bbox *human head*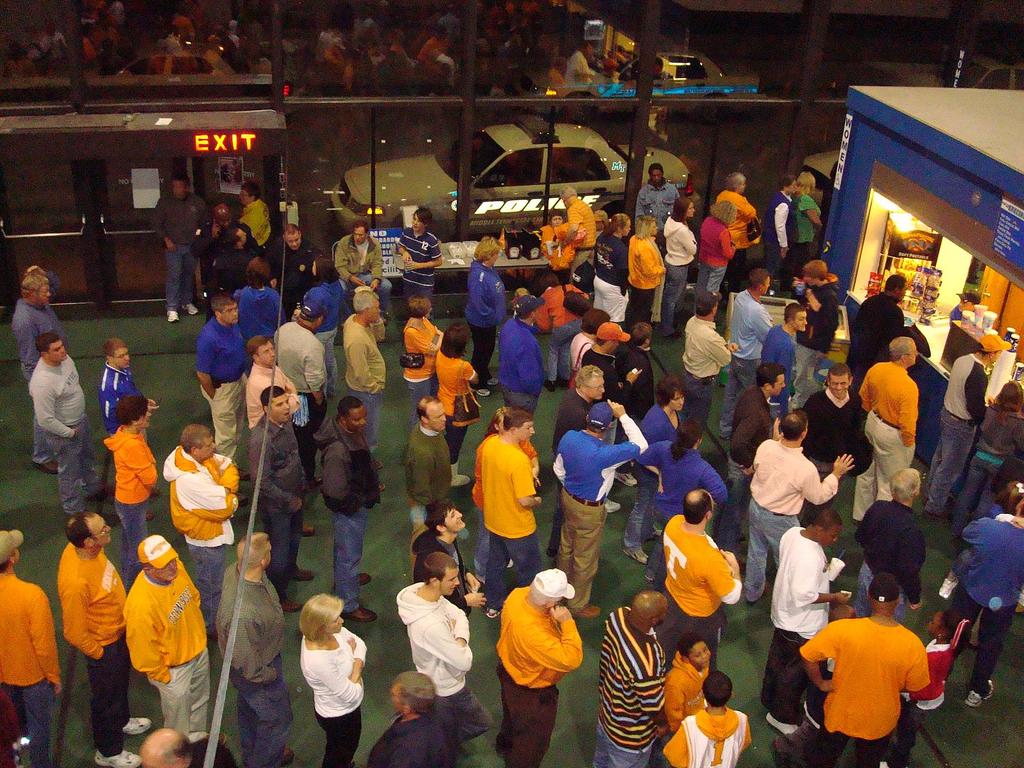
pyautogui.locateOnScreen(673, 196, 697, 220)
